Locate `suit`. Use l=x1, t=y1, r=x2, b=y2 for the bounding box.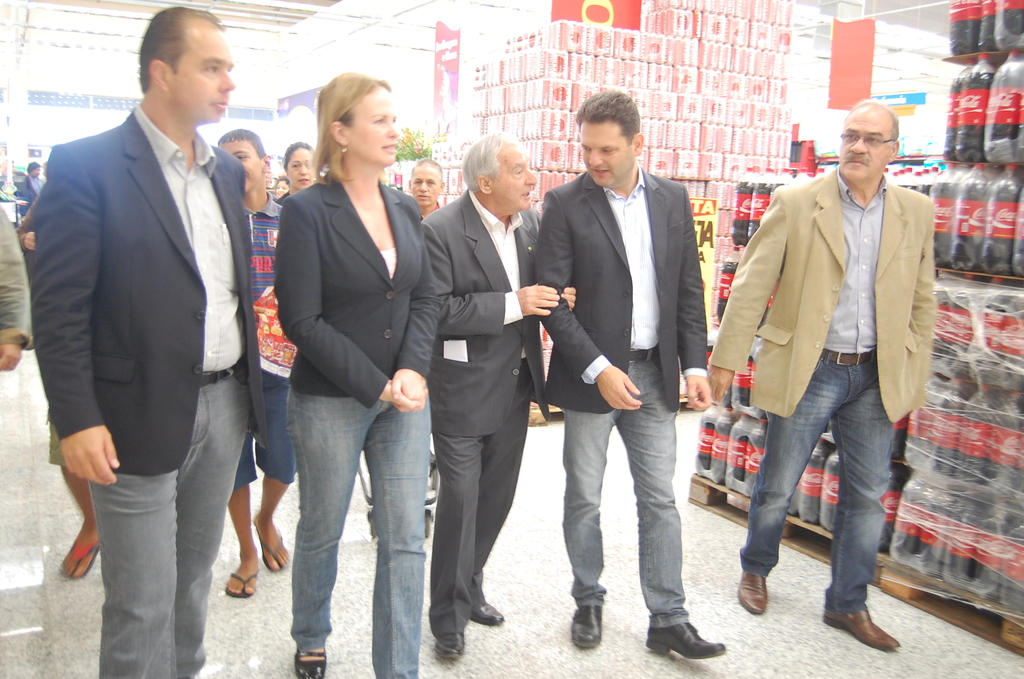
l=711, t=166, r=934, b=425.
